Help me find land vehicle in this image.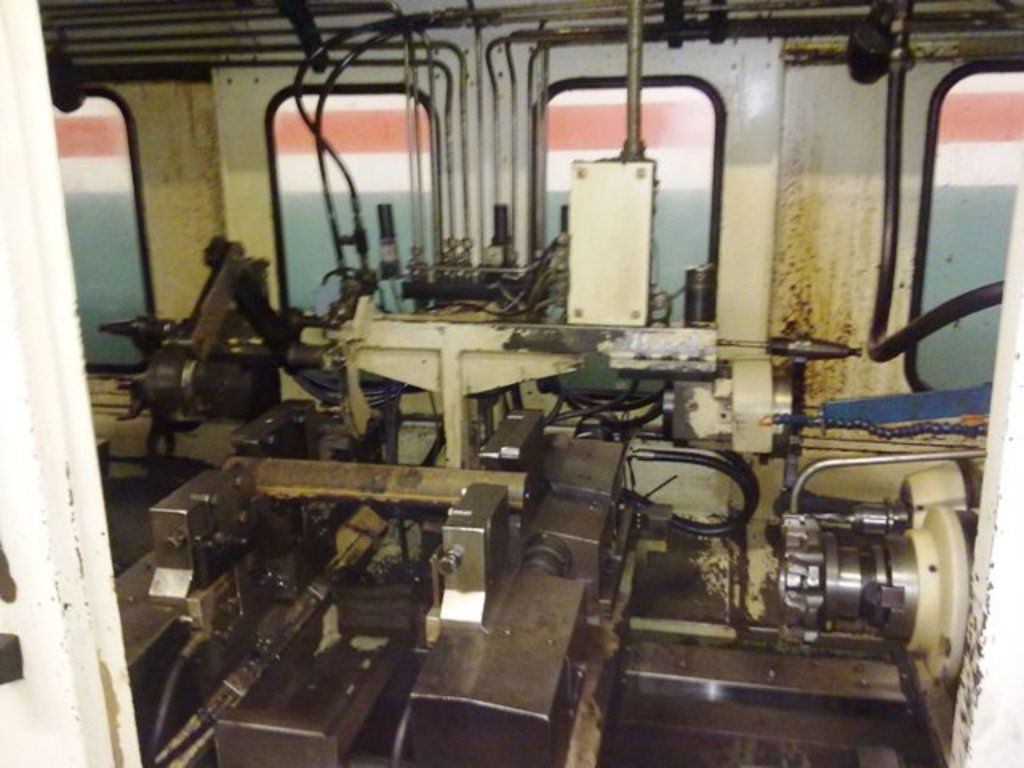
Found it: bbox=(18, 43, 1023, 767).
